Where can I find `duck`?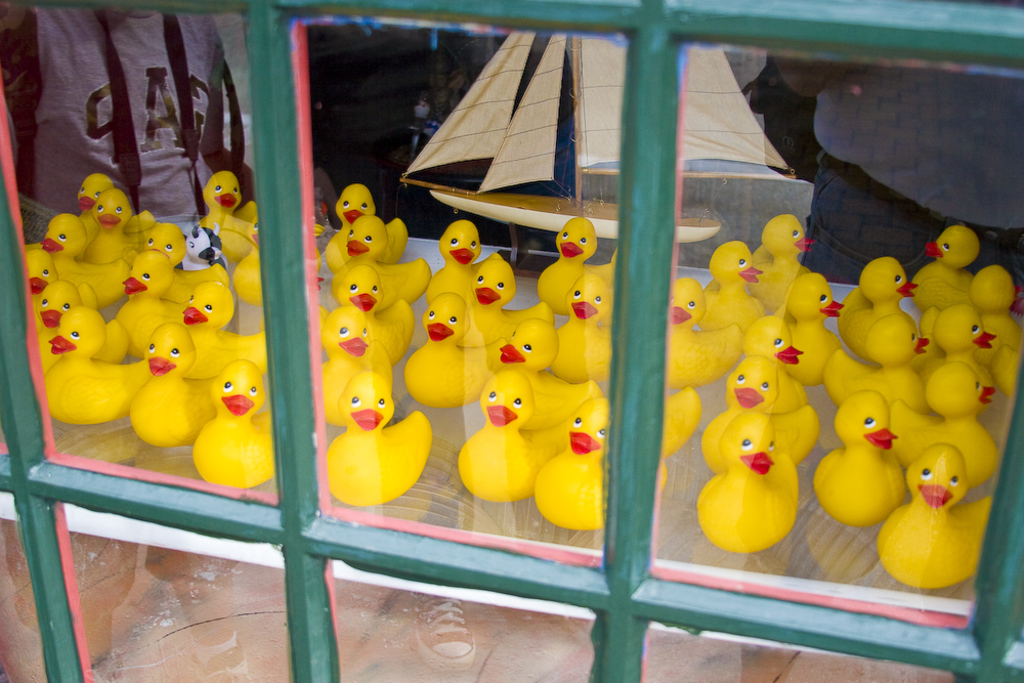
You can find it at bbox(76, 172, 129, 208).
